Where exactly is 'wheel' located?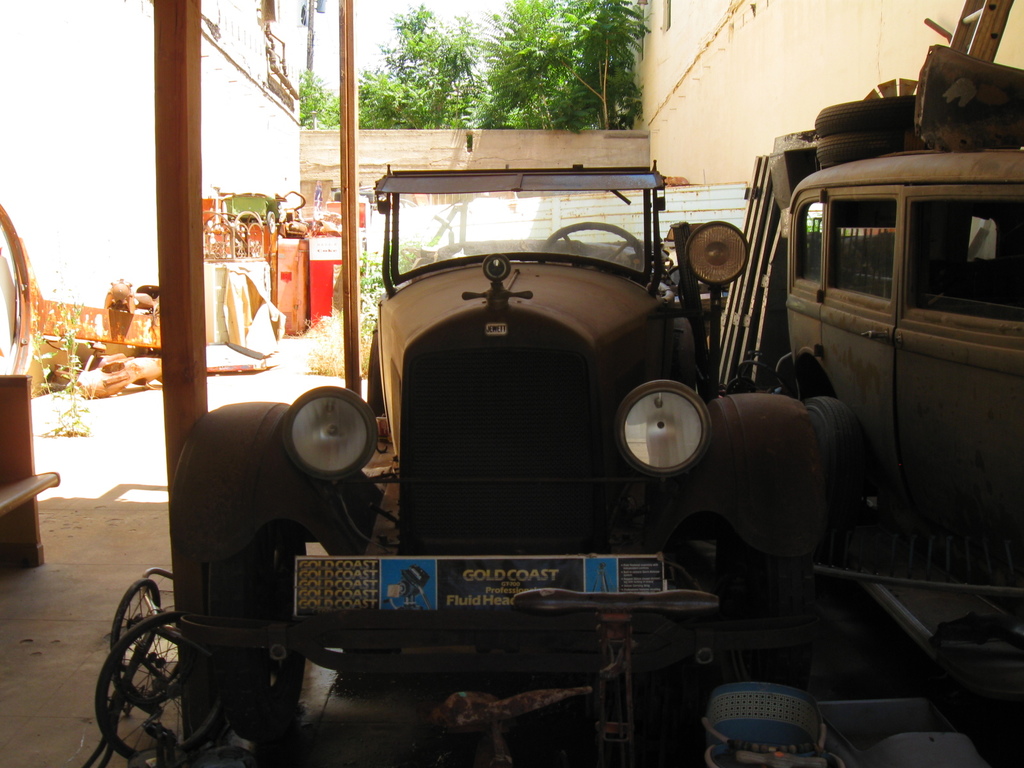
Its bounding box is locate(116, 581, 159, 671).
